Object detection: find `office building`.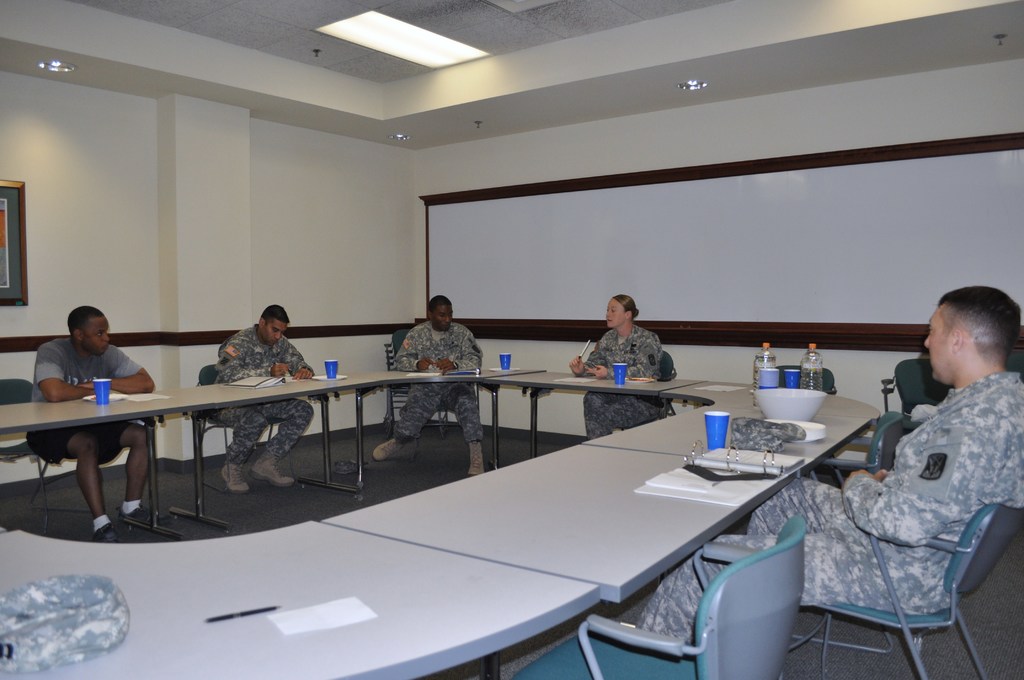
(0, 41, 925, 679).
